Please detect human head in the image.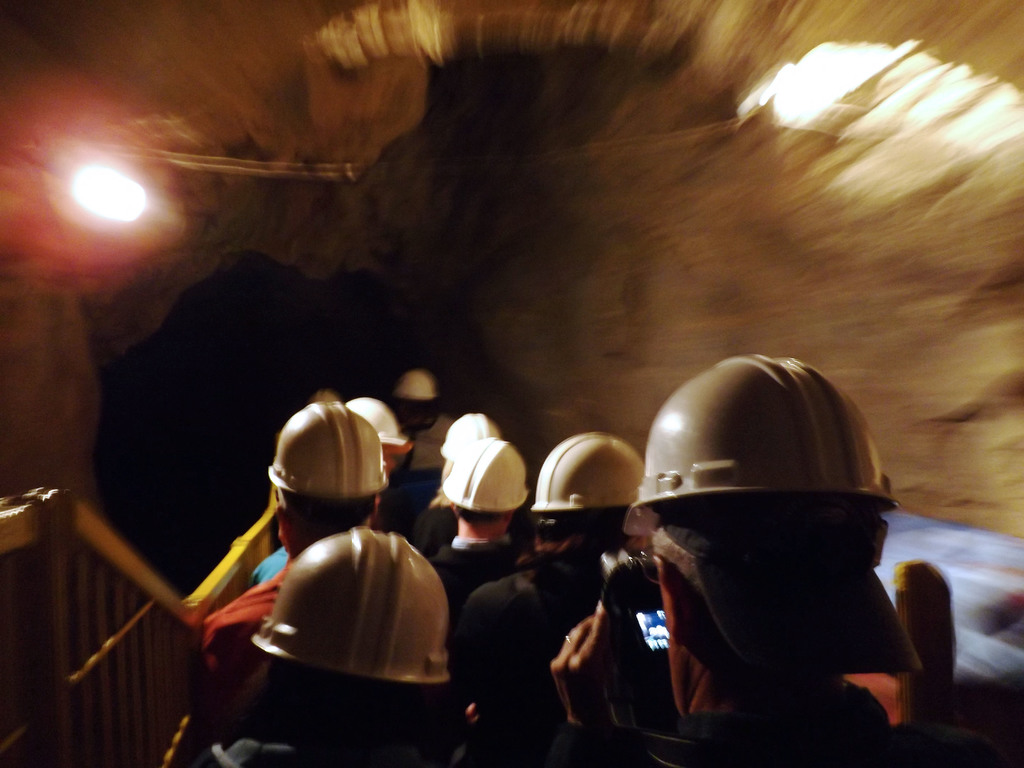
locate(392, 371, 437, 423).
